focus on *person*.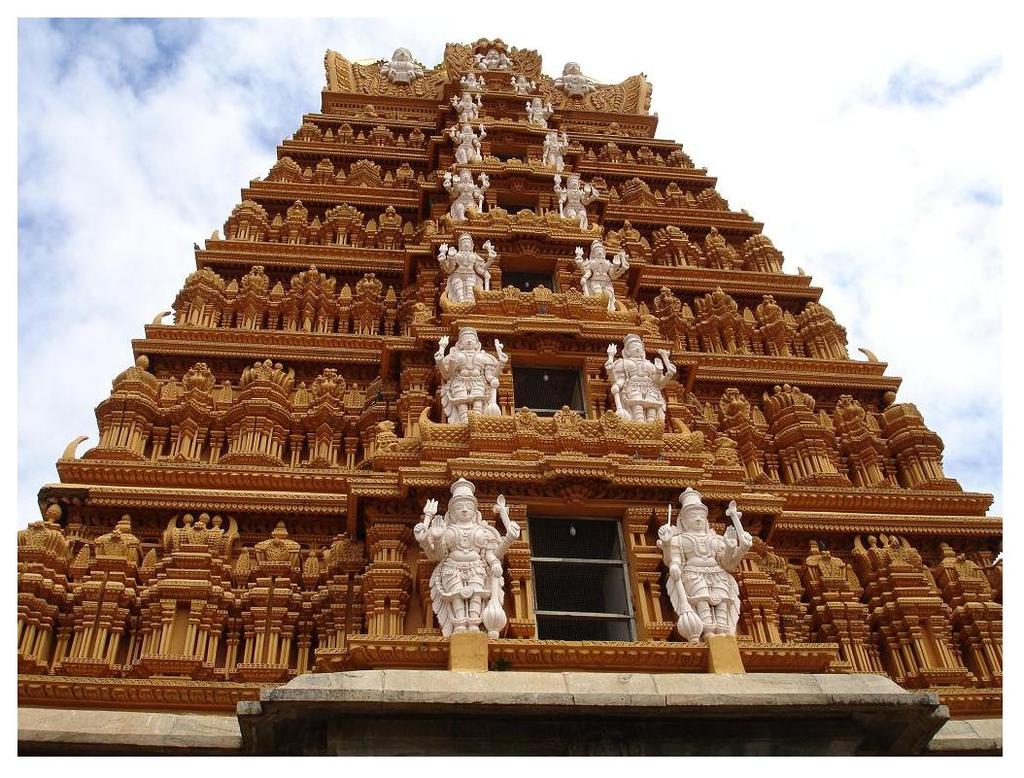
Focused at (538,132,567,168).
